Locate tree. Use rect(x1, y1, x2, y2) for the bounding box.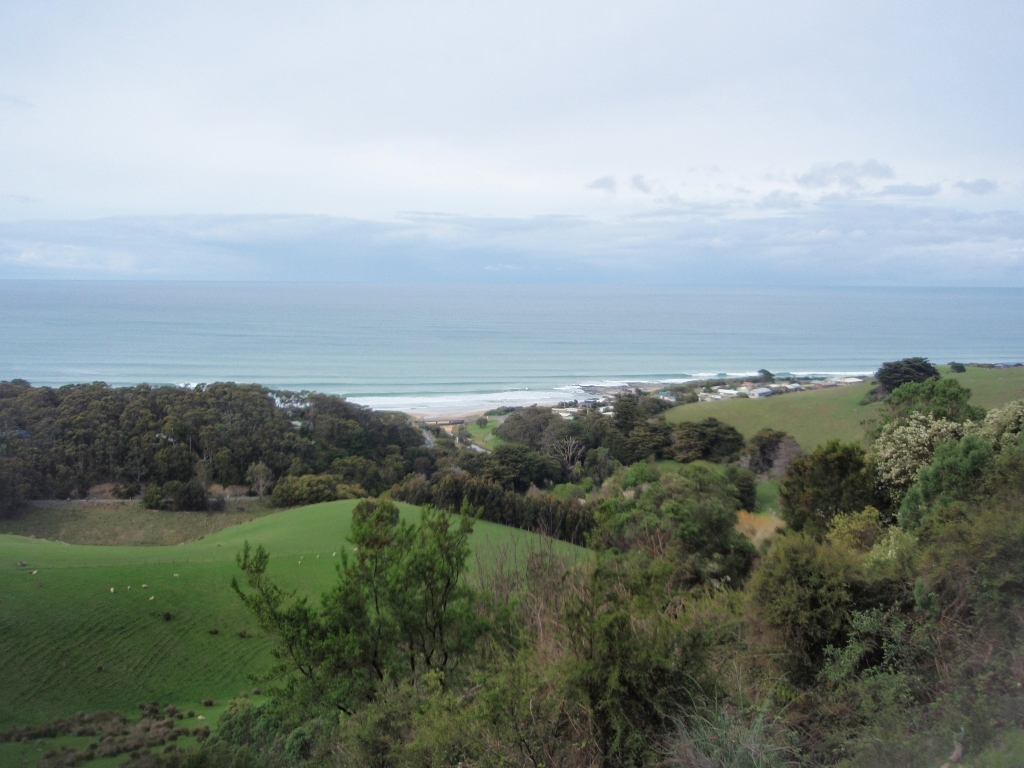
rect(775, 432, 899, 514).
